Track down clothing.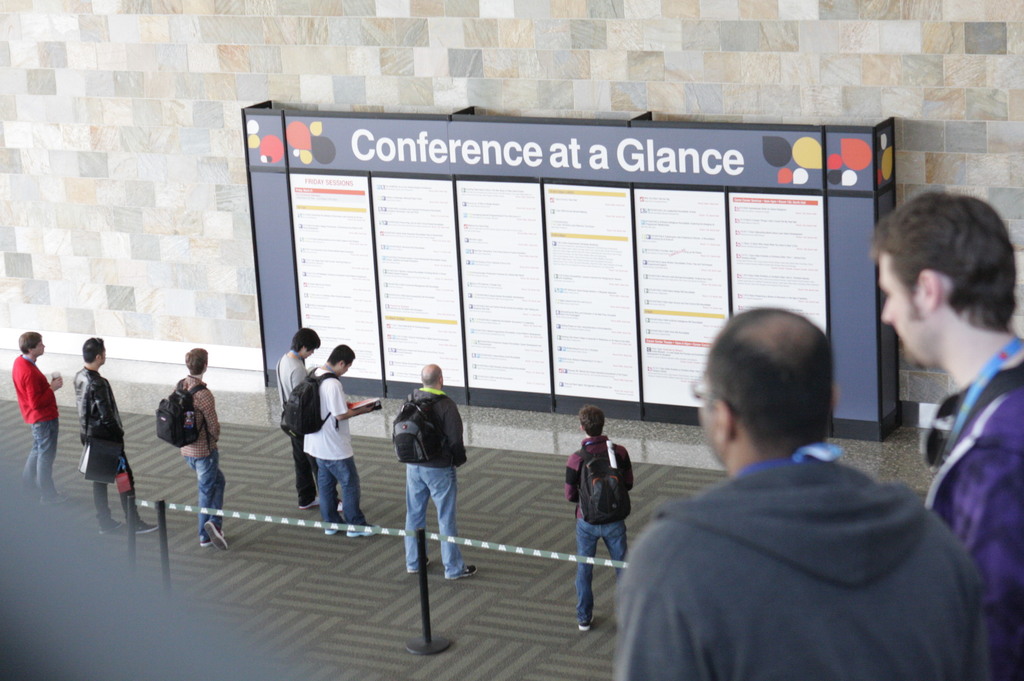
Tracked to <box>299,366,366,529</box>.
